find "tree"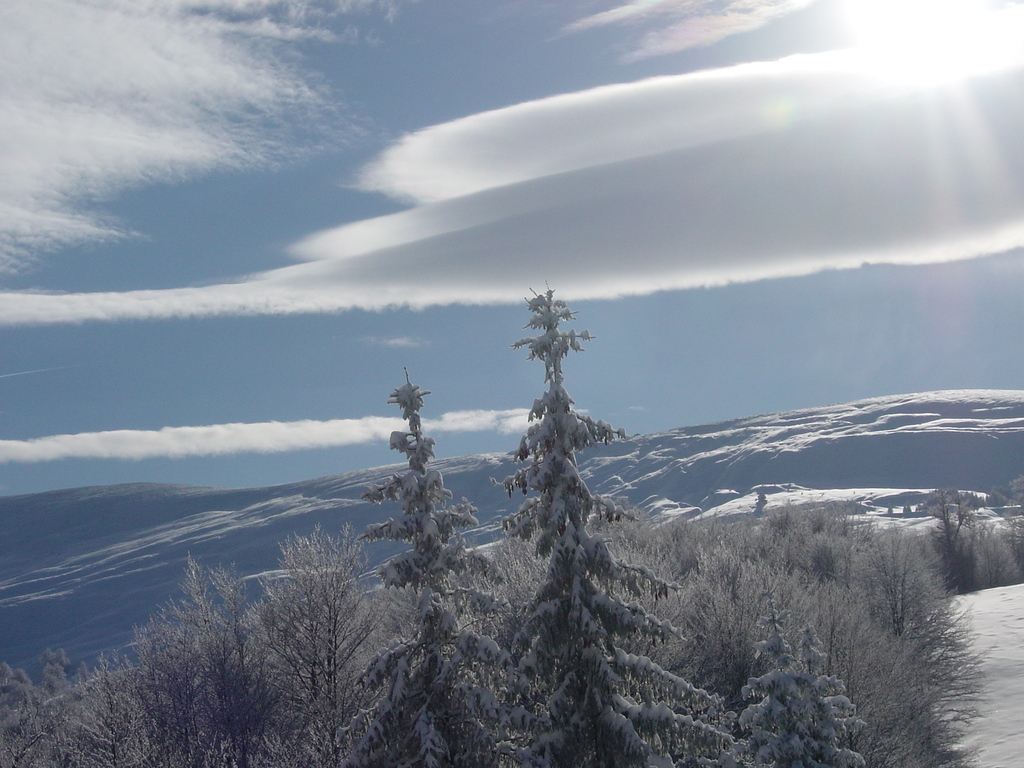
box(141, 604, 191, 760)
